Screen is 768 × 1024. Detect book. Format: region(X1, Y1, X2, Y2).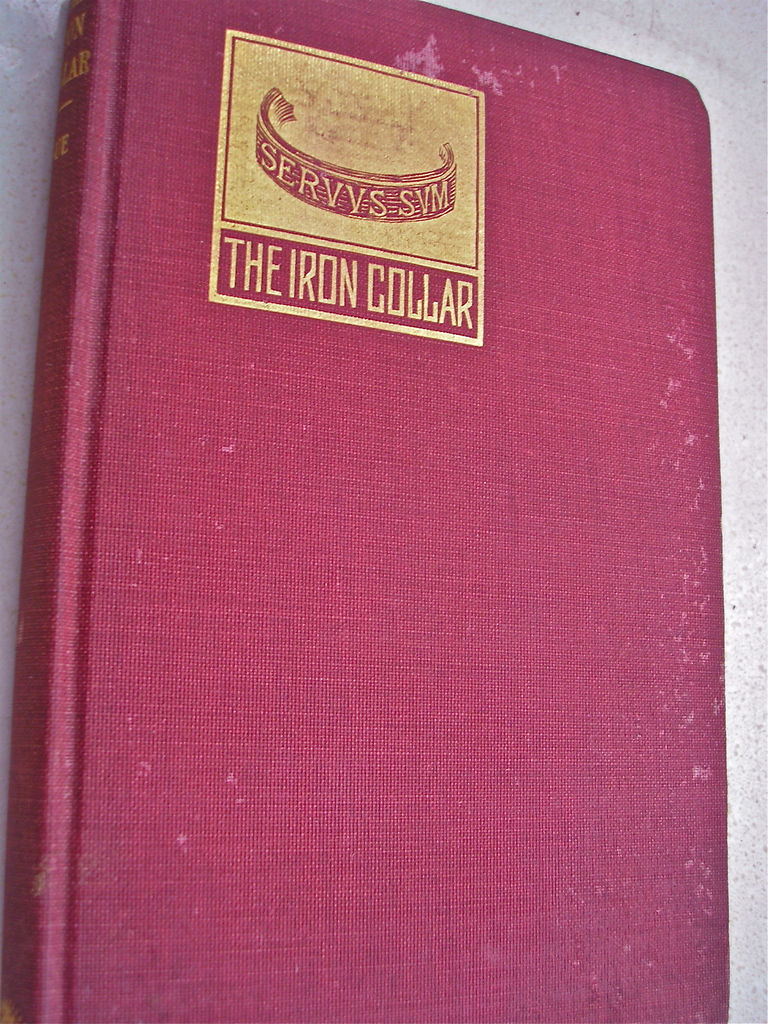
region(0, 1, 733, 1023).
